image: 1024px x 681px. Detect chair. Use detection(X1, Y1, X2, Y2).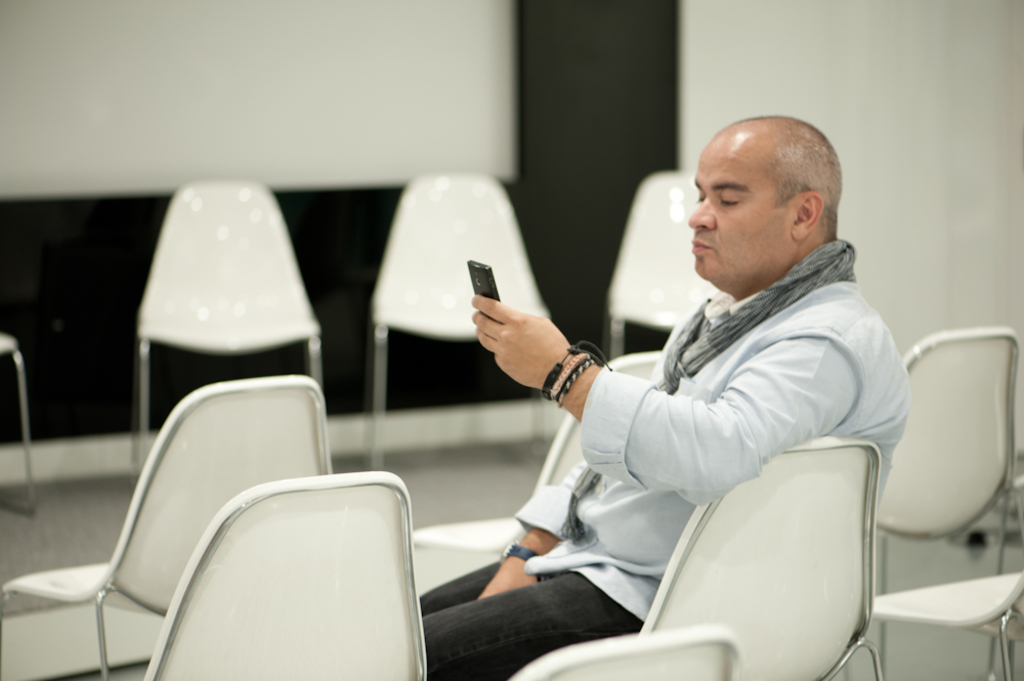
detection(139, 466, 431, 680).
